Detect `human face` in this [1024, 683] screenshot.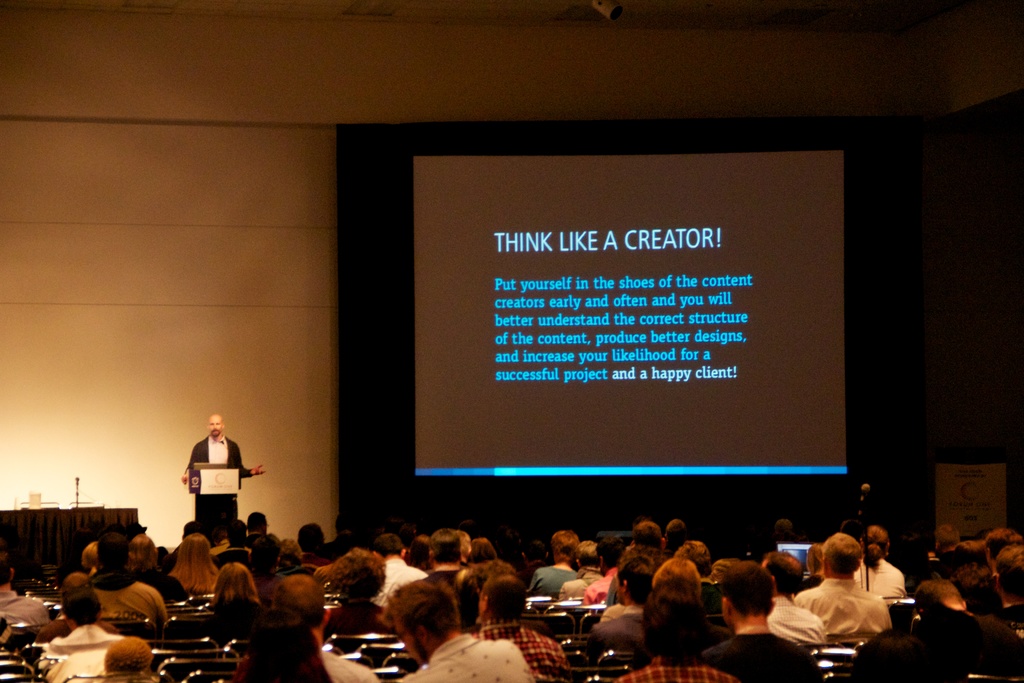
Detection: locate(206, 414, 225, 433).
